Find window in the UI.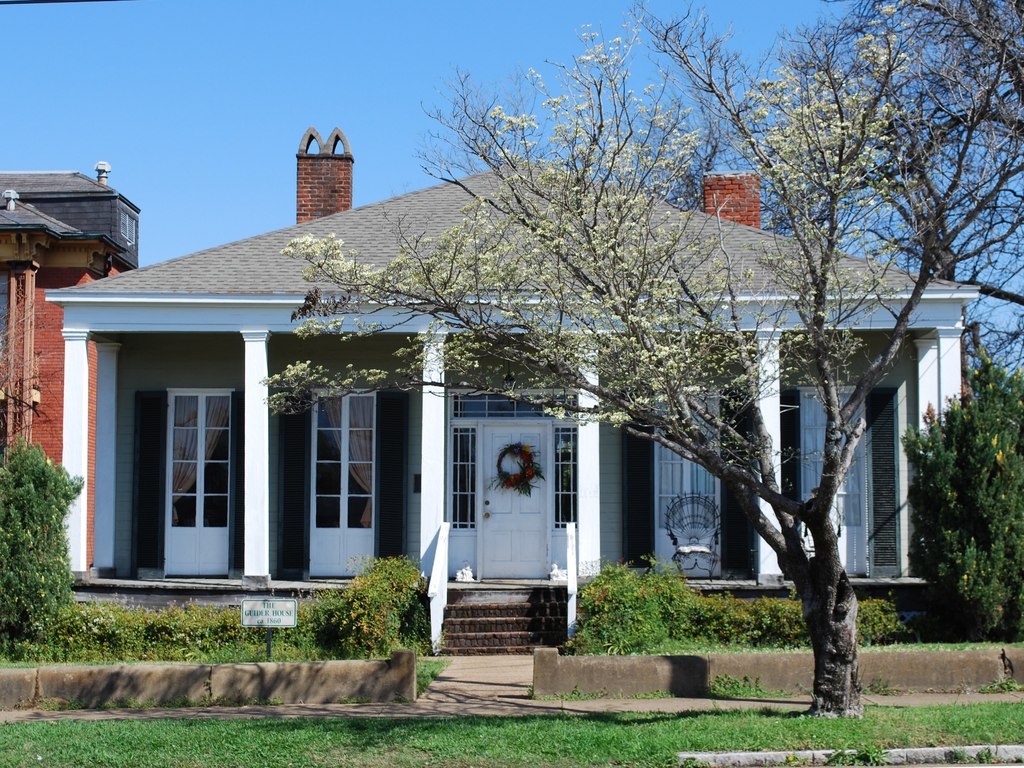
UI element at select_region(308, 383, 376, 580).
